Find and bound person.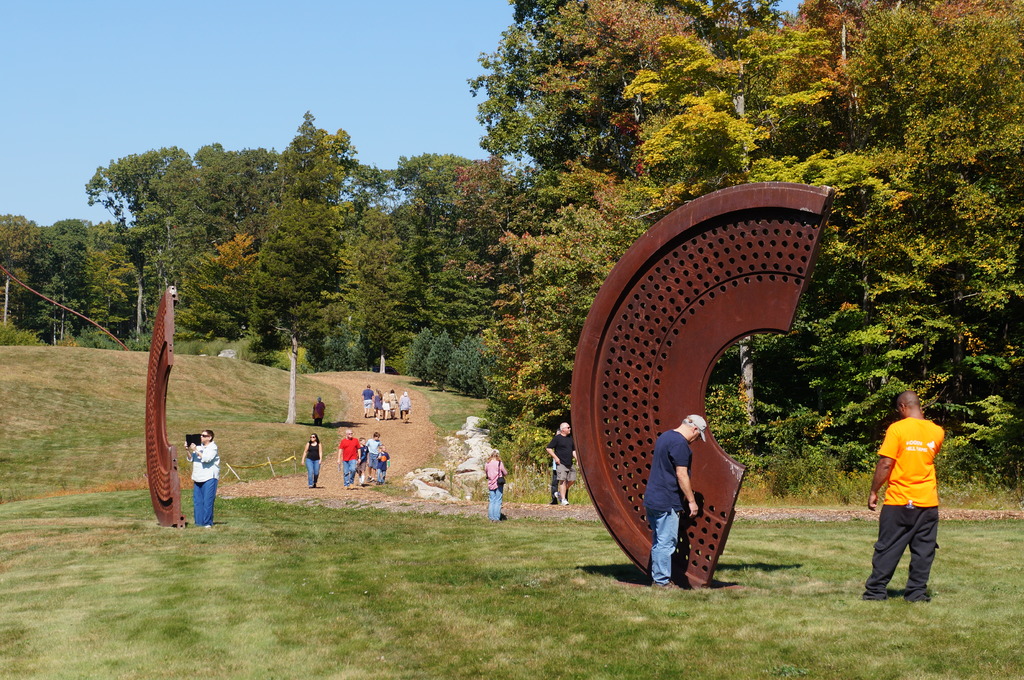
Bound: l=339, t=433, r=362, b=487.
